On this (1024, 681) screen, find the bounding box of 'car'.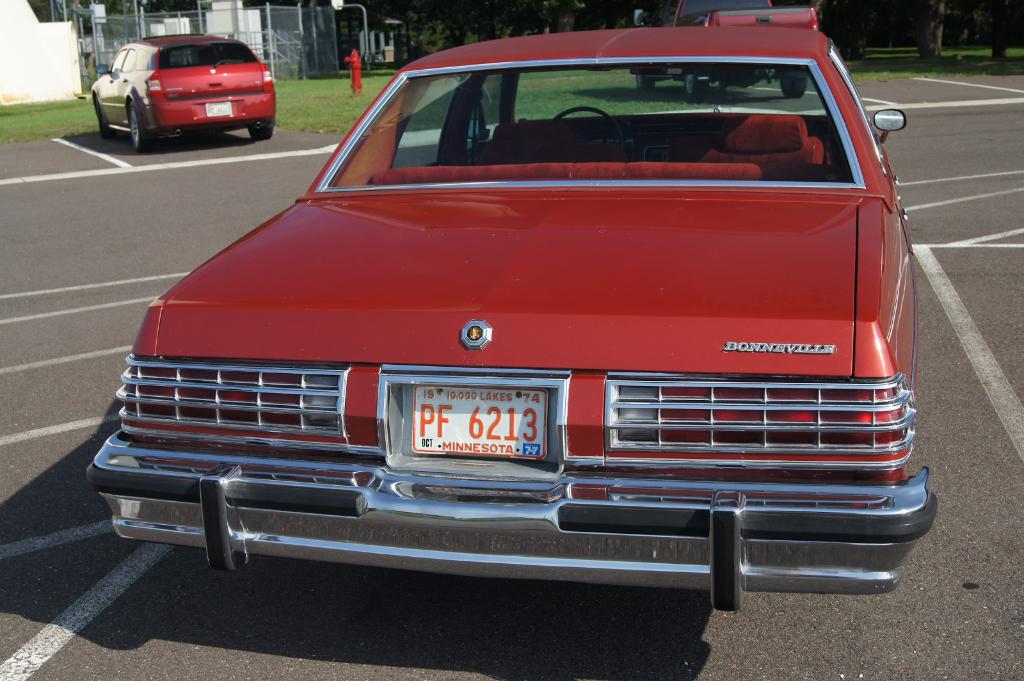
Bounding box: l=89, t=34, r=275, b=153.
